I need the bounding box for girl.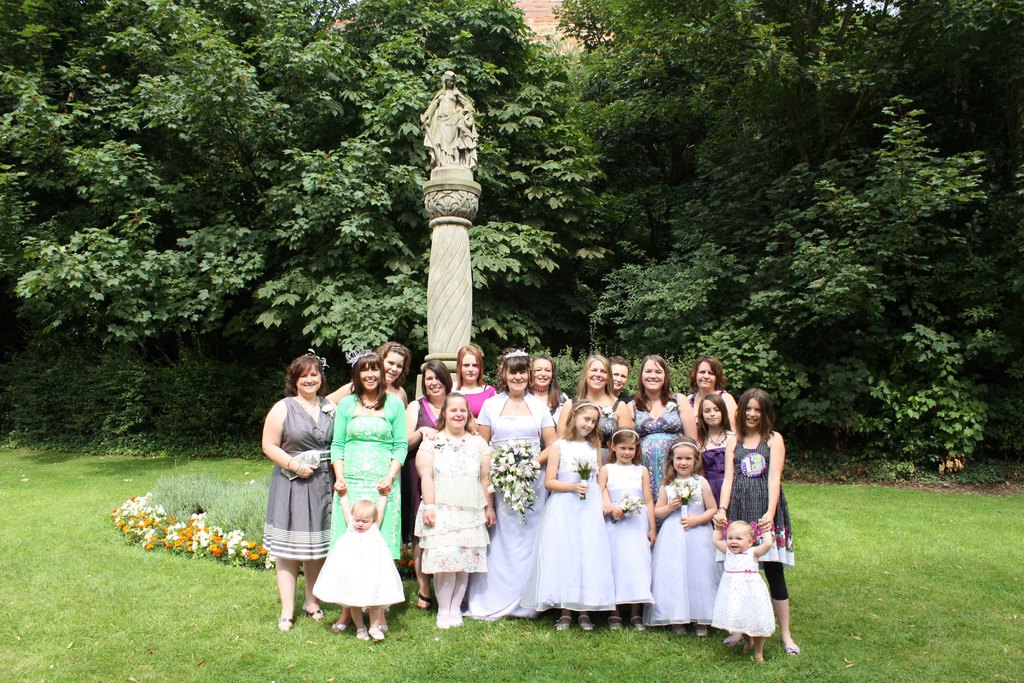
Here it is: 652,432,715,641.
